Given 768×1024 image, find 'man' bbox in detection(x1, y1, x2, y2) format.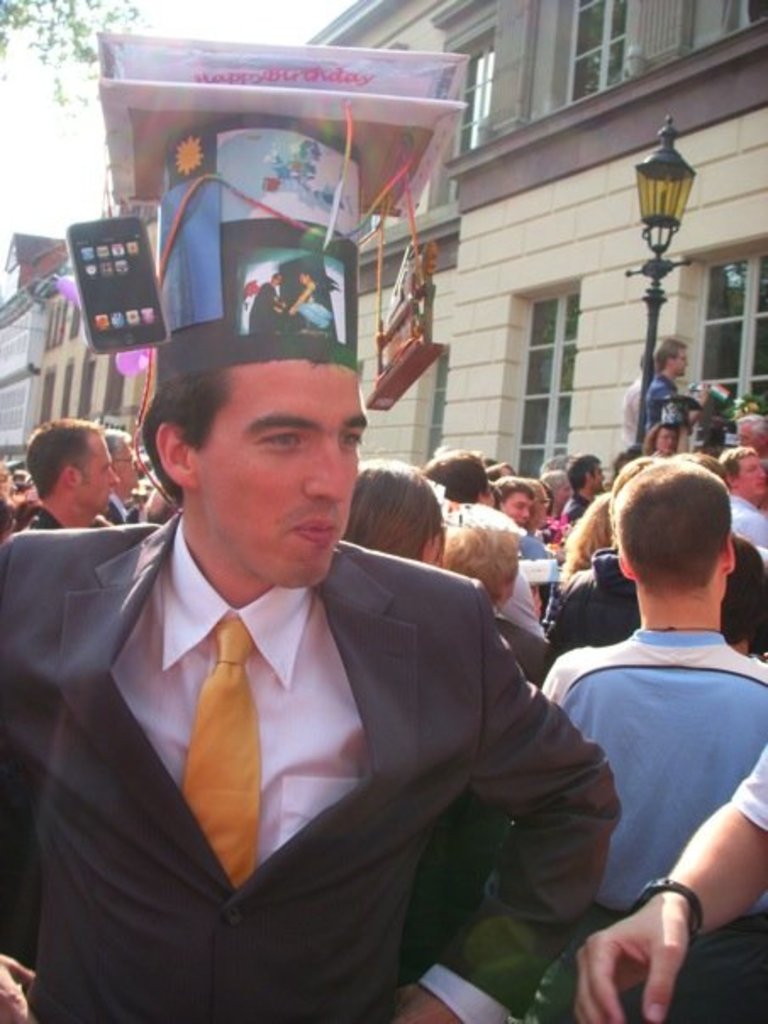
detection(517, 412, 767, 1023).
